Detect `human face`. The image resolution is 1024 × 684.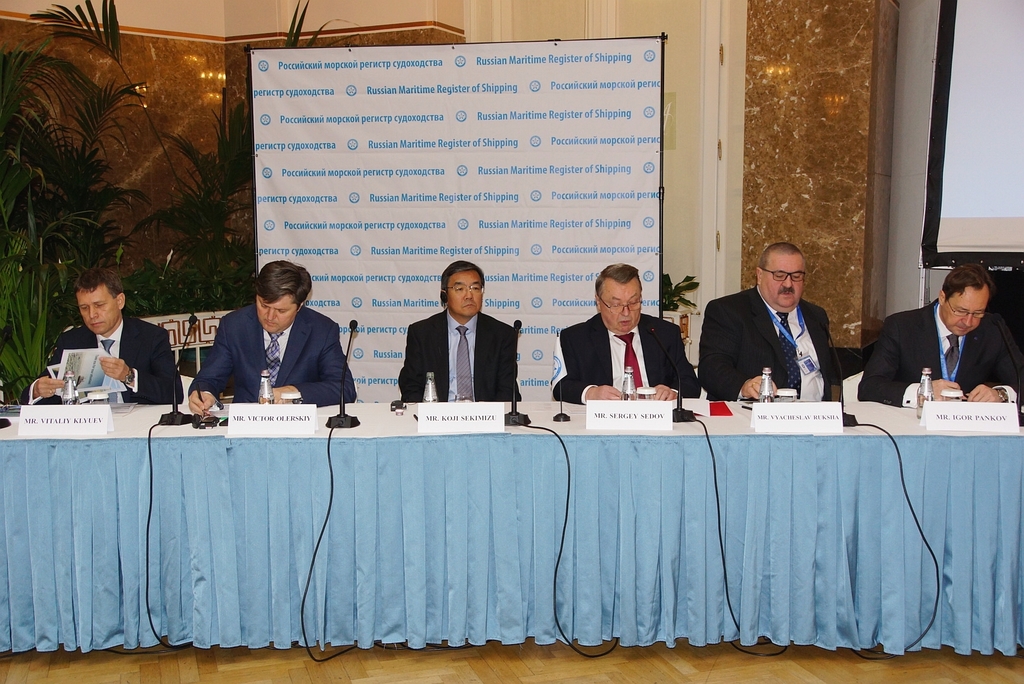
detection(762, 255, 801, 310).
